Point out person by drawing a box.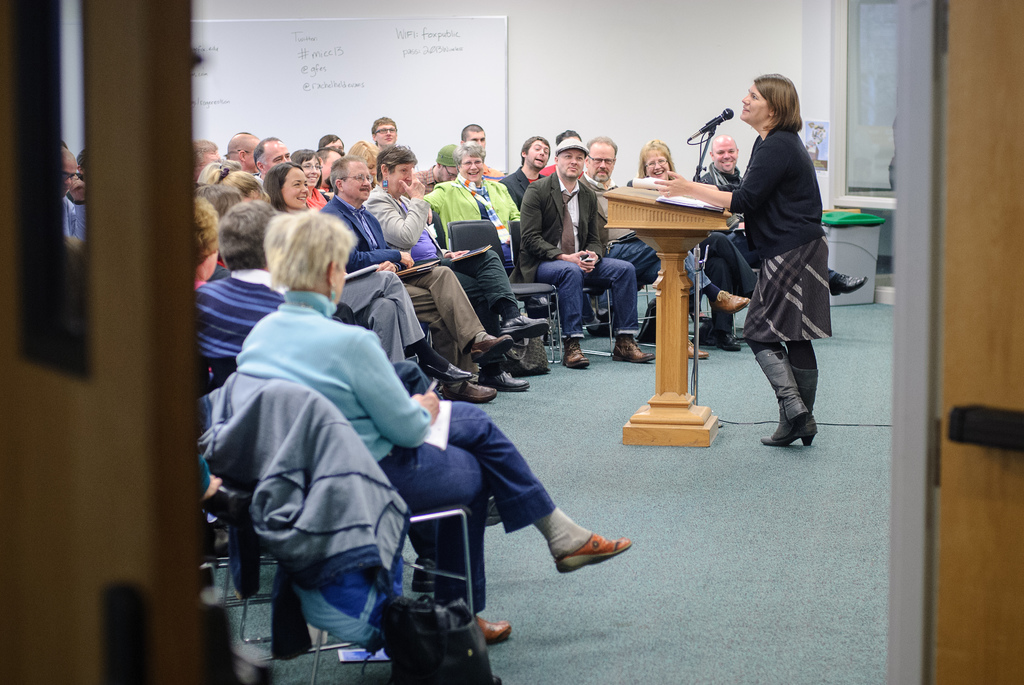
[239, 205, 633, 638].
